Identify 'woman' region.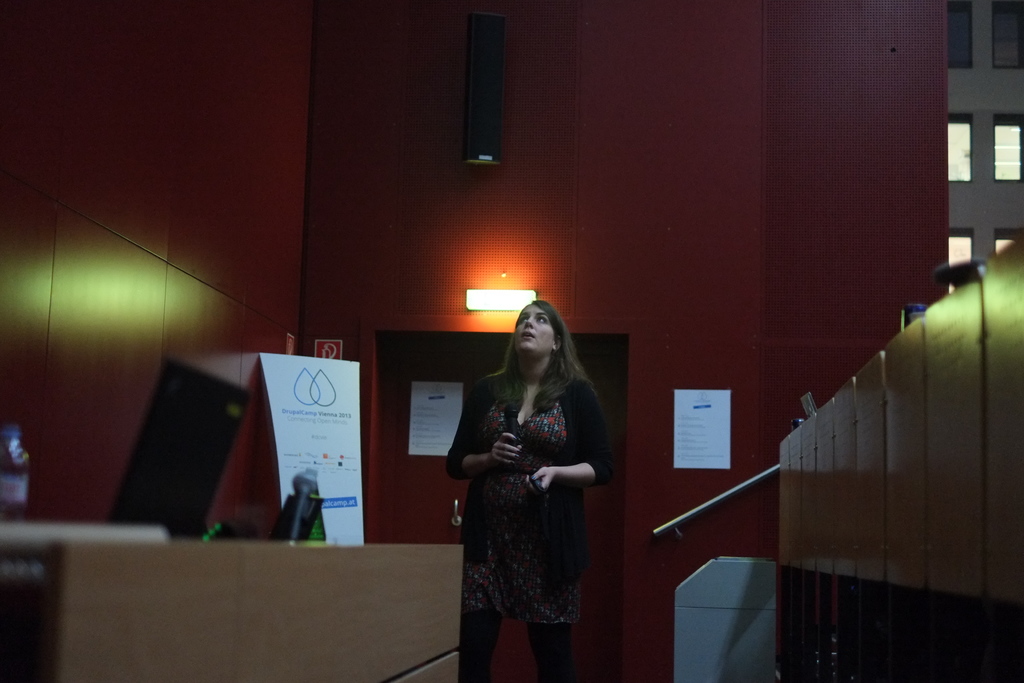
Region: [left=436, top=290, right=612, bottom=674].
